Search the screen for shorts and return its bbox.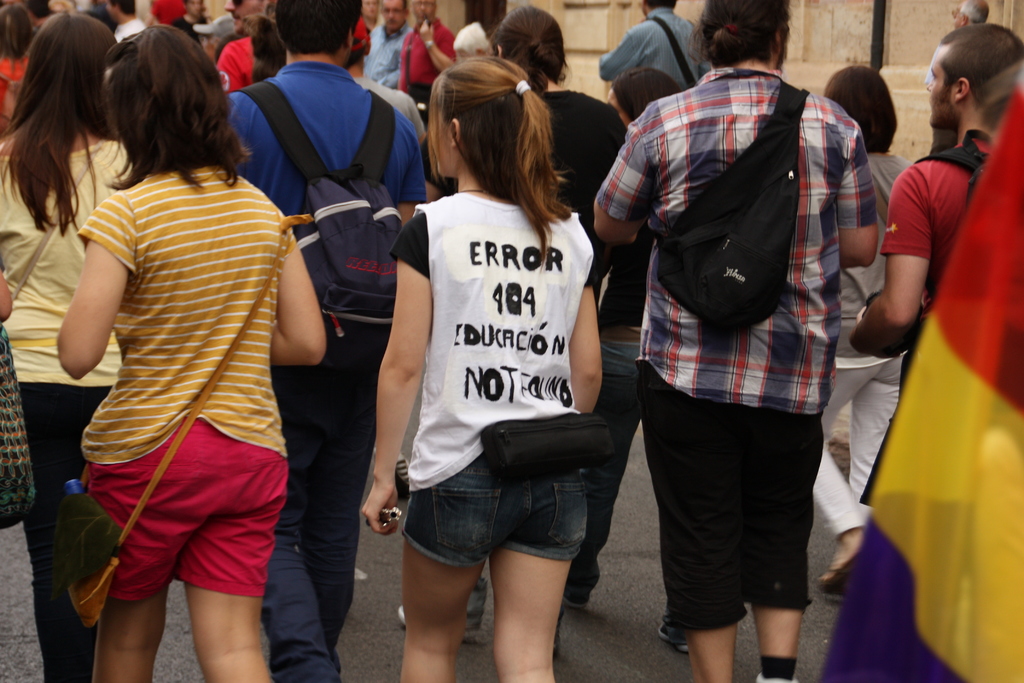
Found: bbox(92, 454, 275, 608).
